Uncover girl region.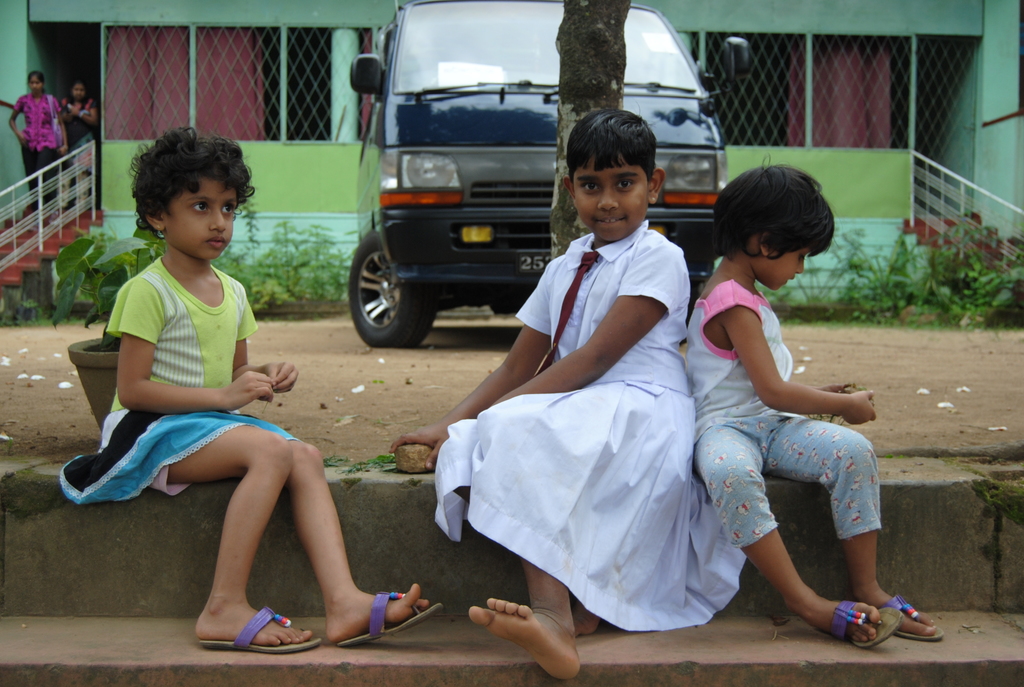
Uncovered: (55, 123, 447, 667).
